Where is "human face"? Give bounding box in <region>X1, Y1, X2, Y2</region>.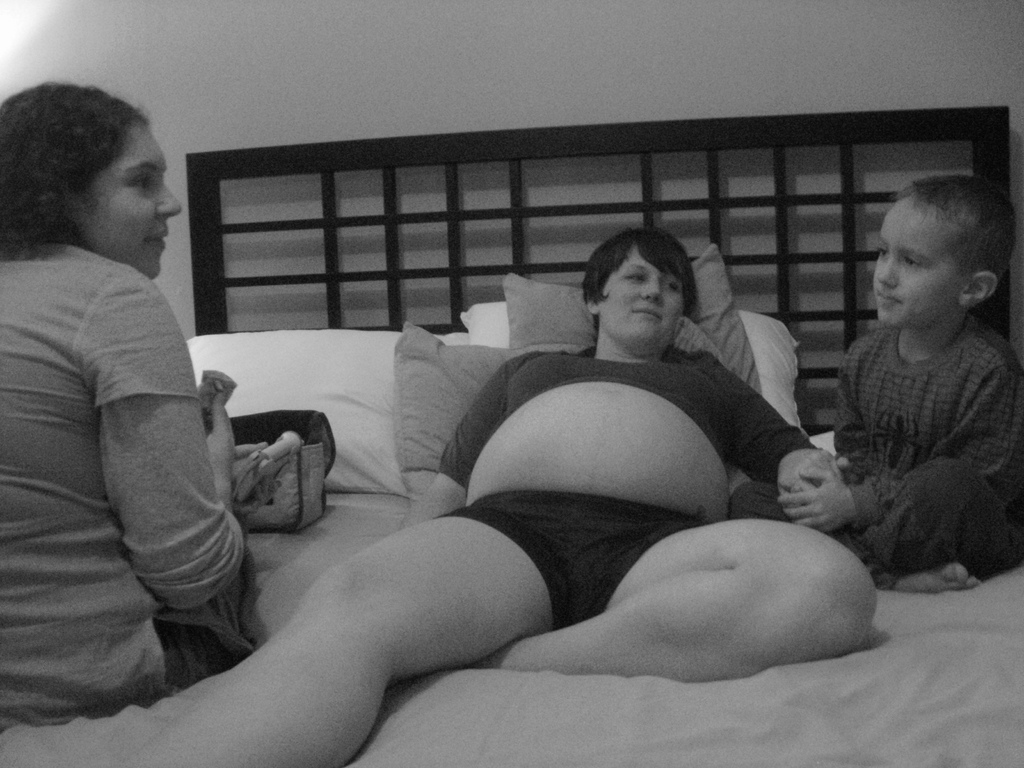
<region>72, 127, 177, 282</region>.
